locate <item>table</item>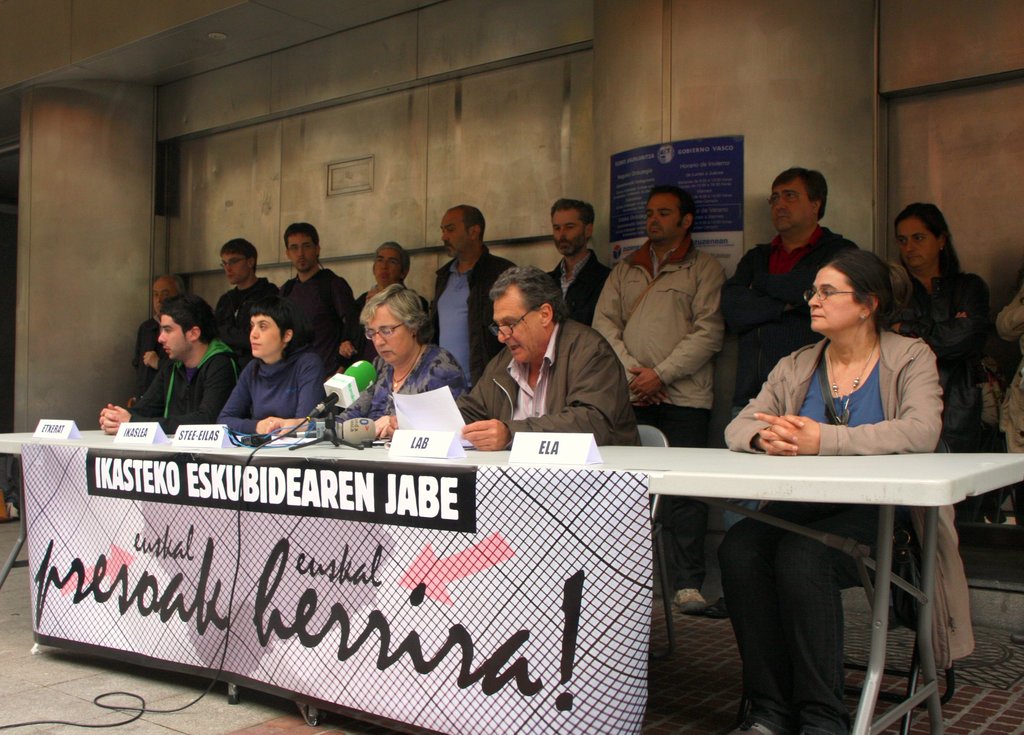
rect(0, 427, 1023, 734)
